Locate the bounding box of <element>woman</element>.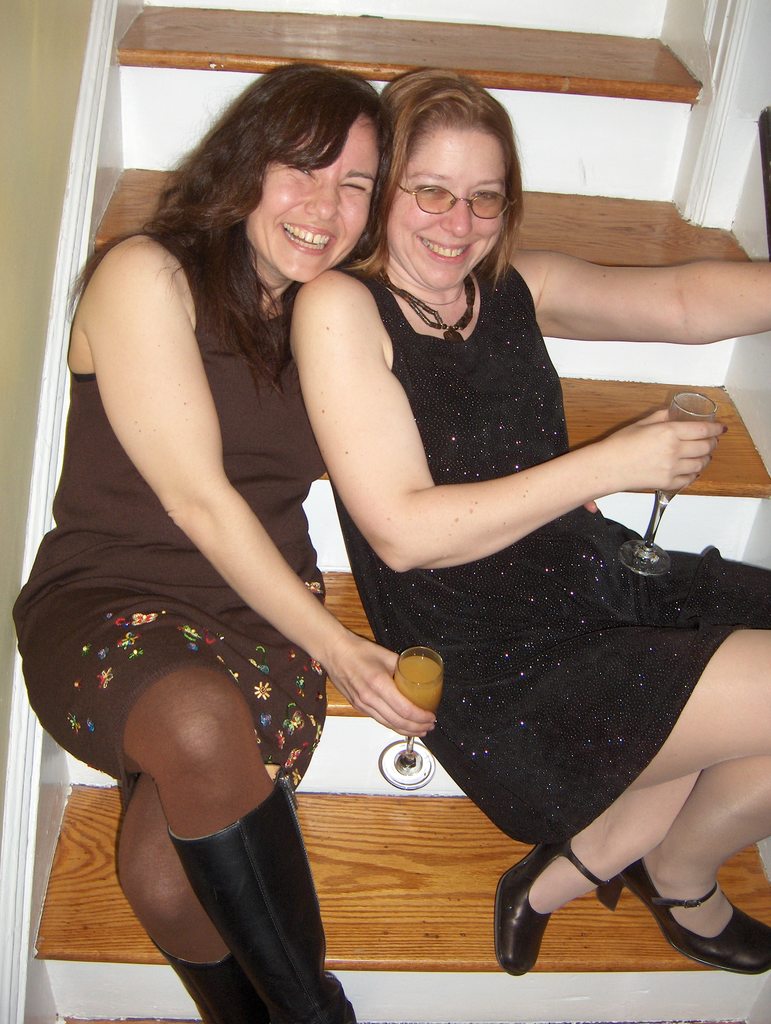
Bounding box: [x1=290, y1=71, x2=770, y2=973].
